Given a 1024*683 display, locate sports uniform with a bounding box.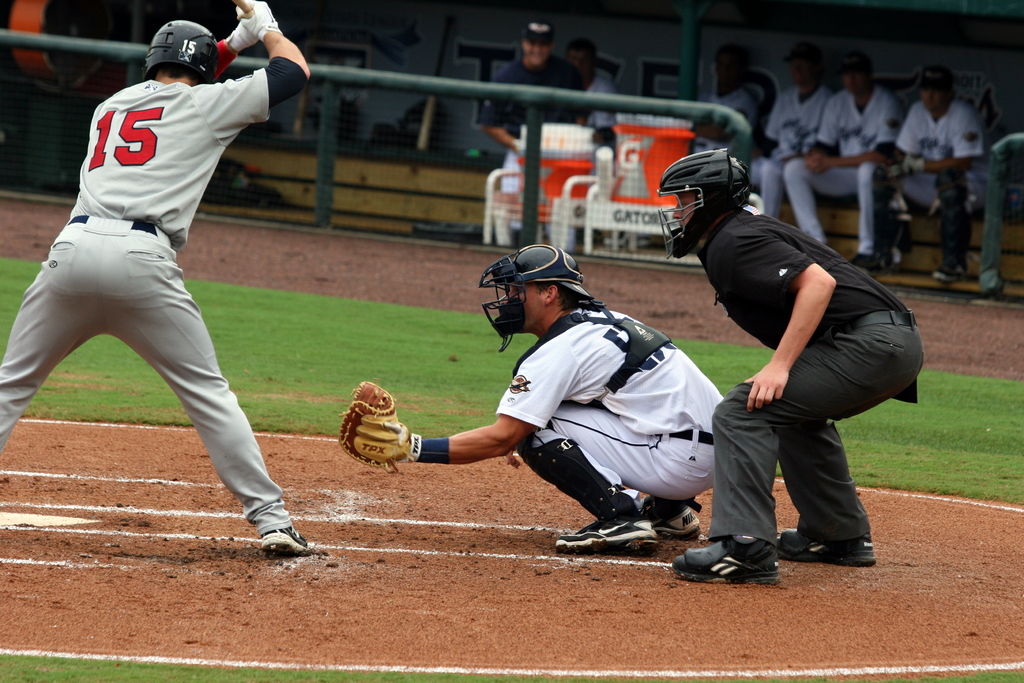
Located: 0 0 319 559.
